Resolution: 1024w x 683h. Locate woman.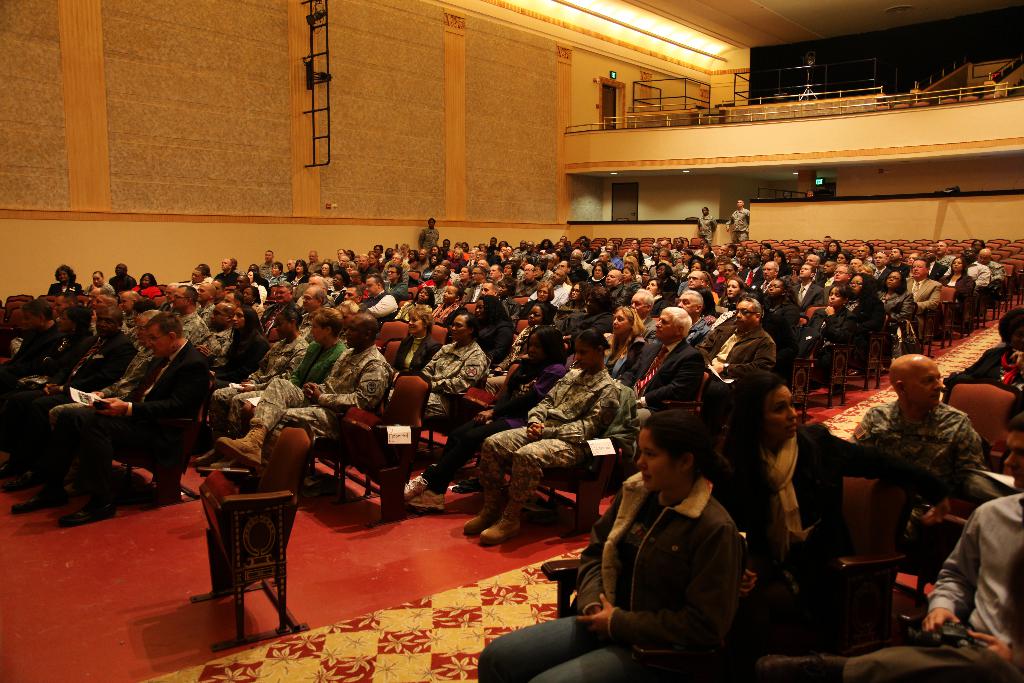
555, 280, 598, 329.
